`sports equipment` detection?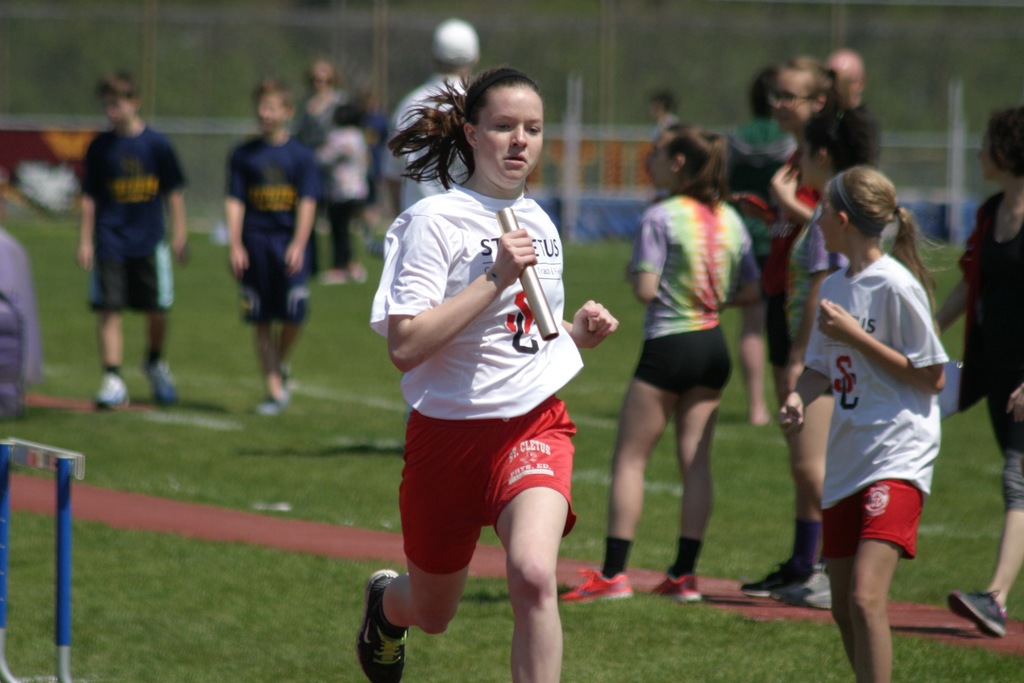
l=140, t=361, r=180, b=411
